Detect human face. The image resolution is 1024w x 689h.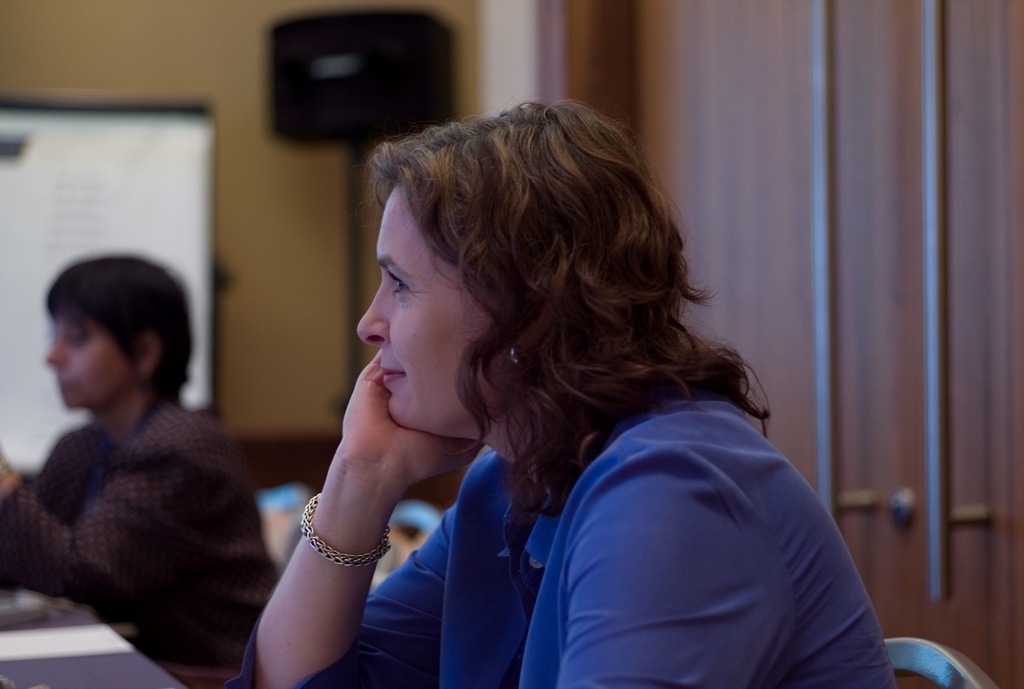
box=[46, 313, 133, 412].
